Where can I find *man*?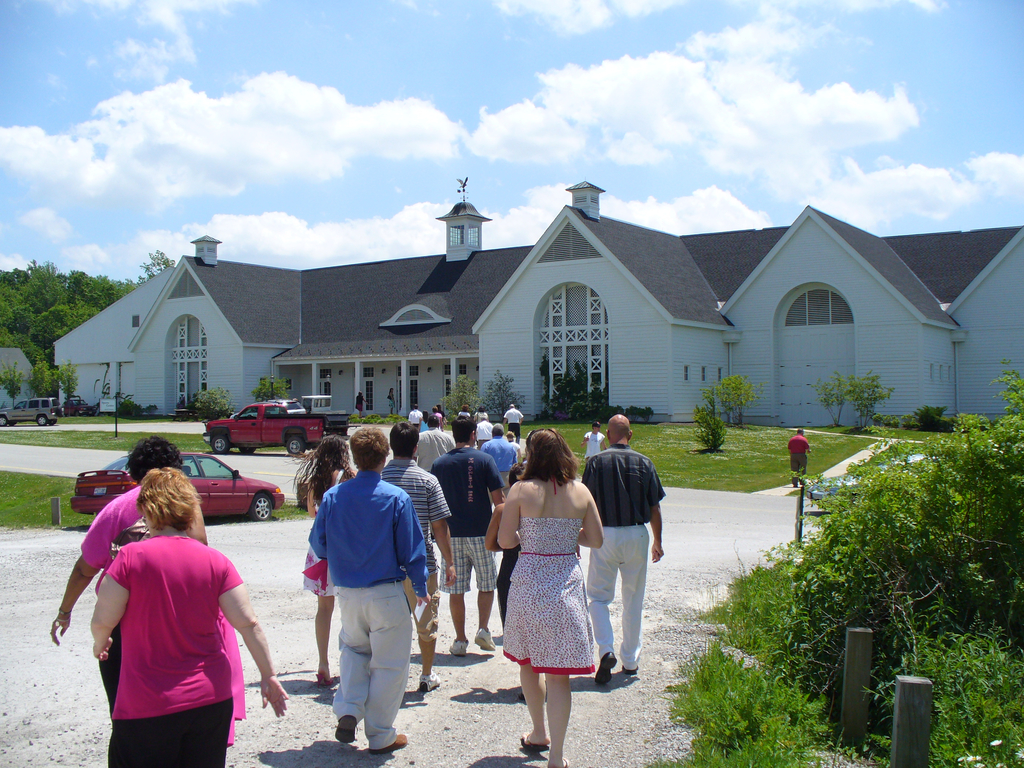
You can find it at bbox(307, 422, 432, 753).
